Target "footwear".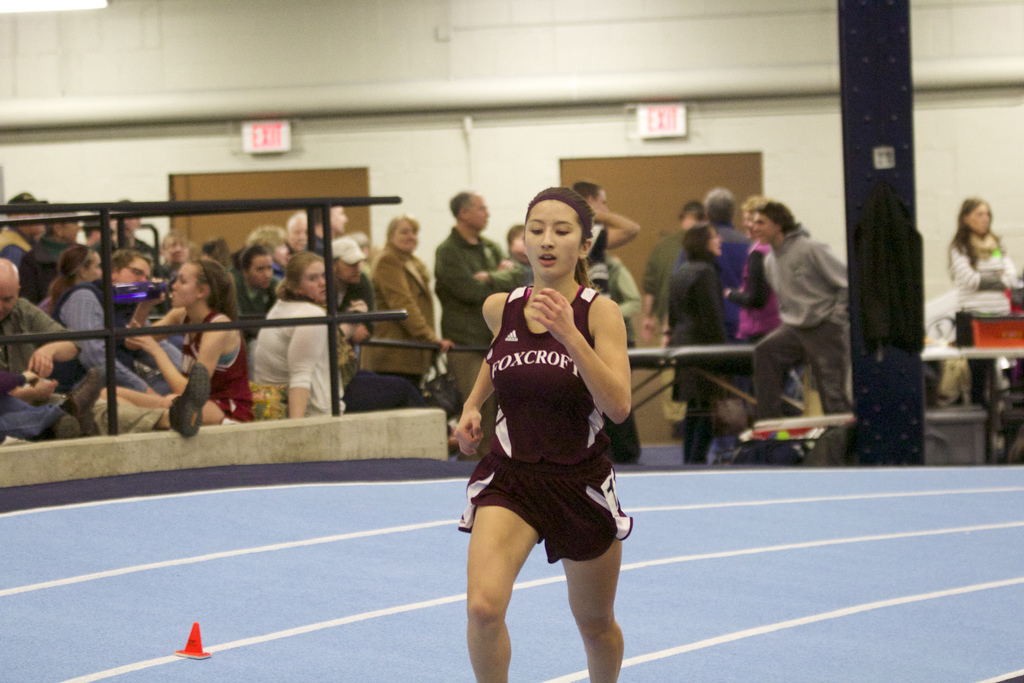
Target region: box(59, 371, 110, 441).
